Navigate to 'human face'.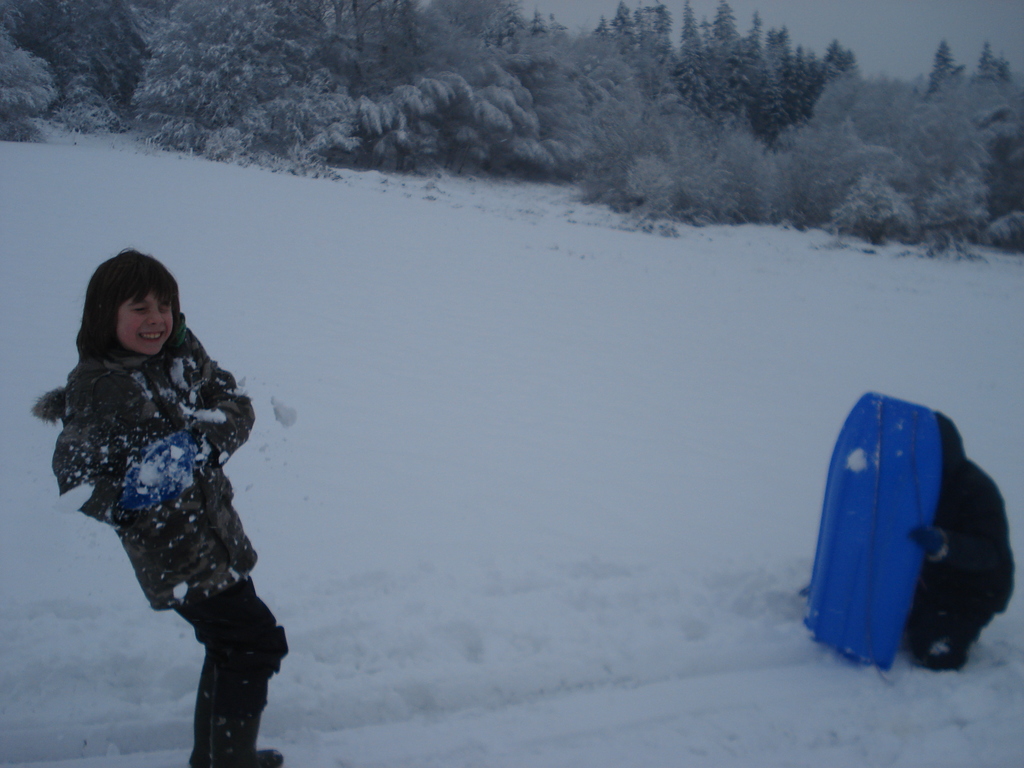
Navigation target: {"left": 113, "top": 289, "right": 175, "bottom": 357}.
